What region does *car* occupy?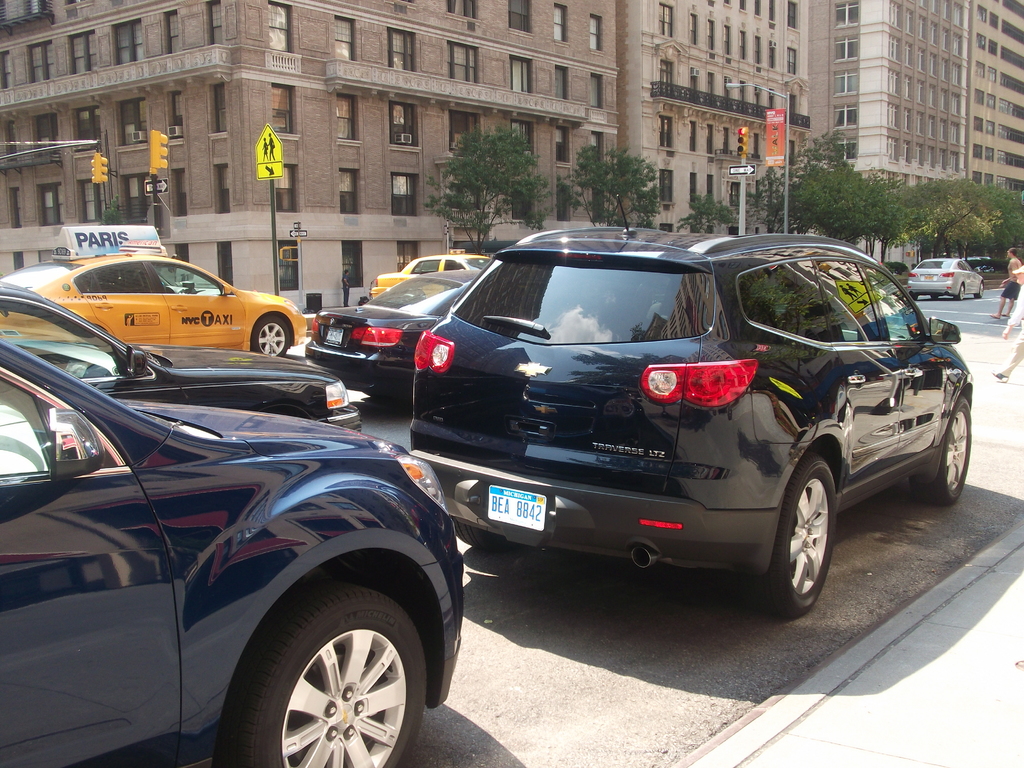
region(306, 262, 481, 397).
